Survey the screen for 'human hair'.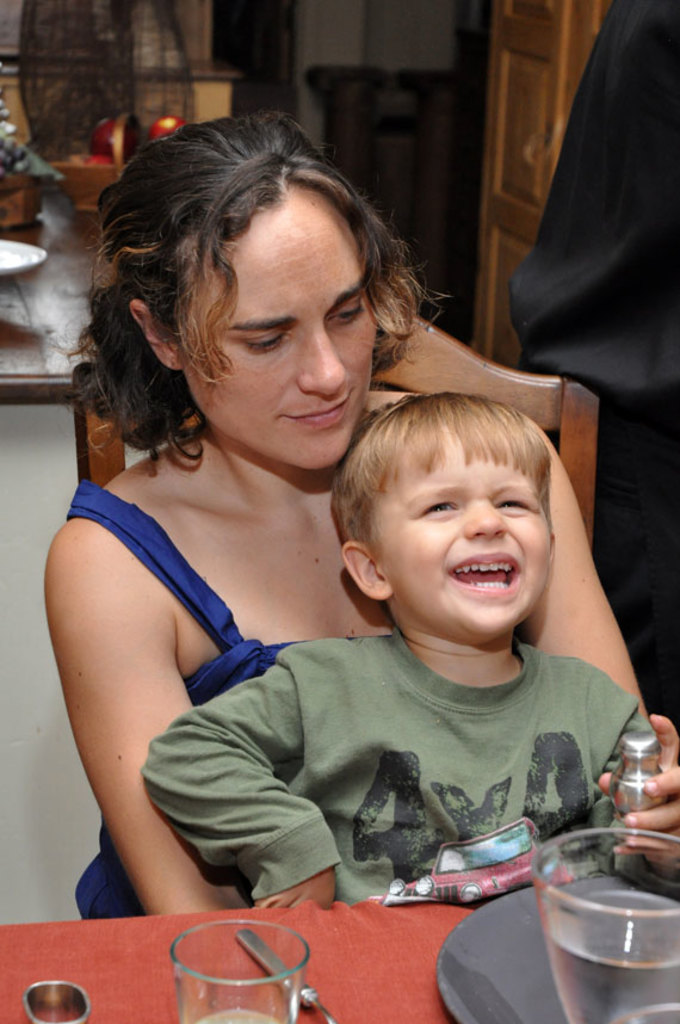
Survey found: x1=93, y1=109, x2=415, y2=491.
